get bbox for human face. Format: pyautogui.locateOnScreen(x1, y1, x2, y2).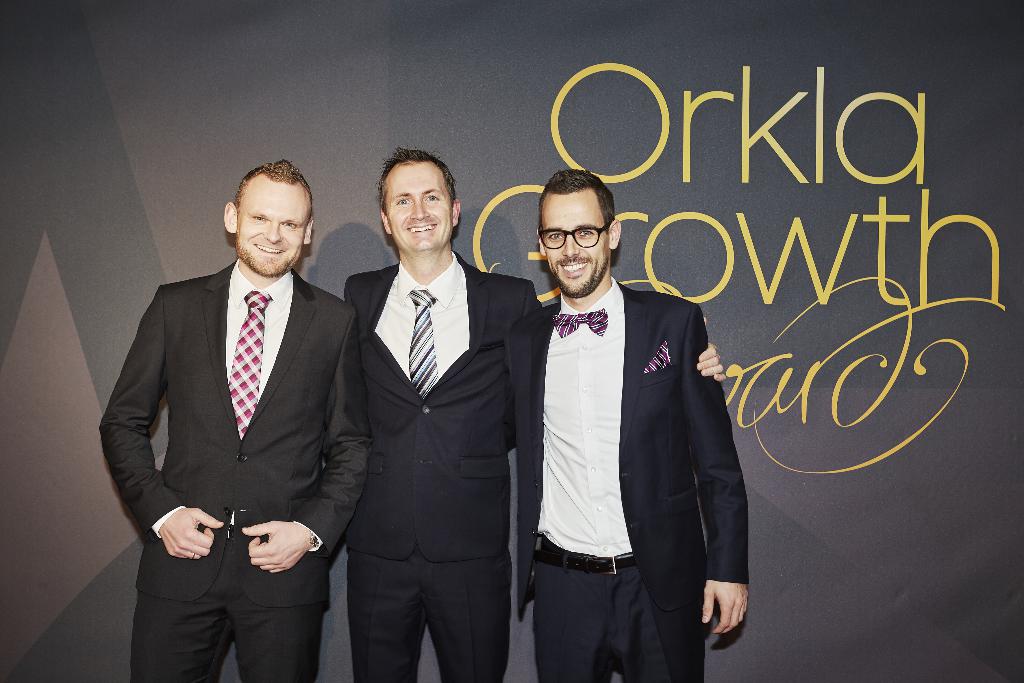
pyautogui.locateOnScreen(388, 163, 452, 245).
